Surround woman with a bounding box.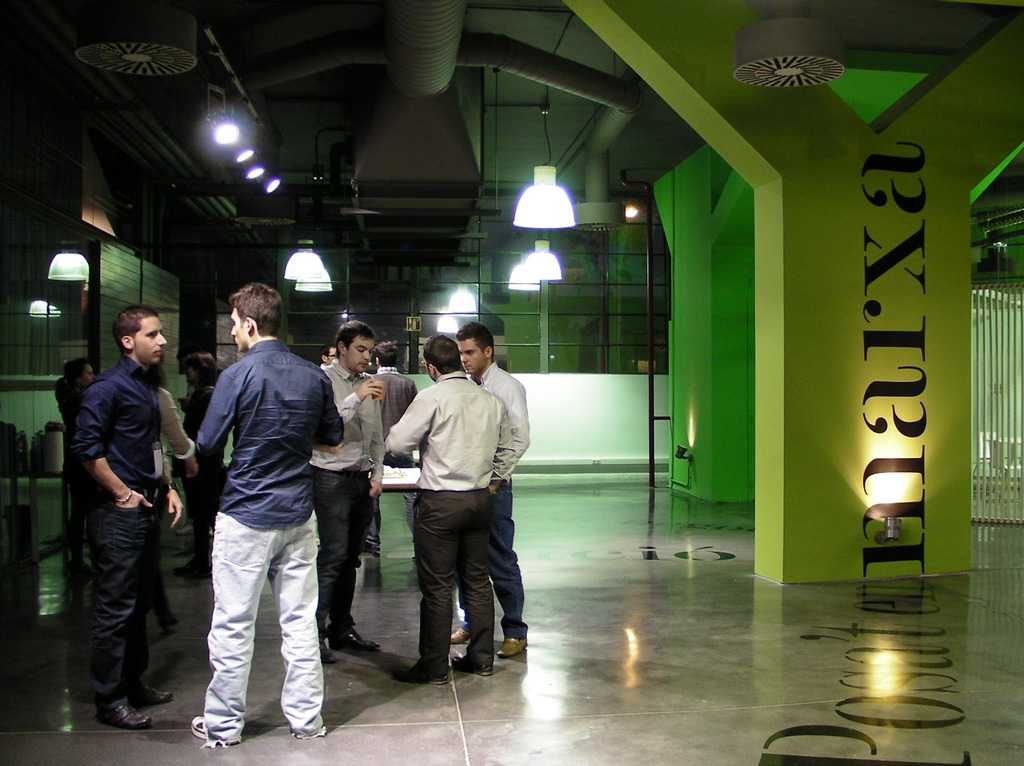
<bbox>57, 362, 99, 577</bbox>.
